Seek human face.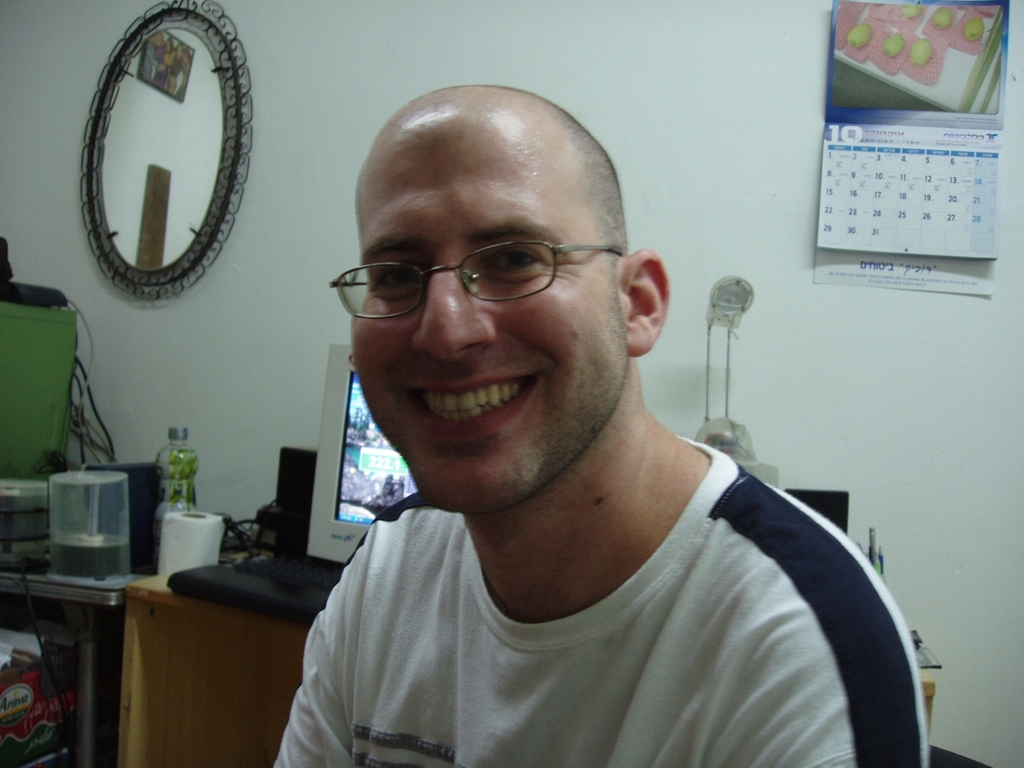
329,138,622,514.
